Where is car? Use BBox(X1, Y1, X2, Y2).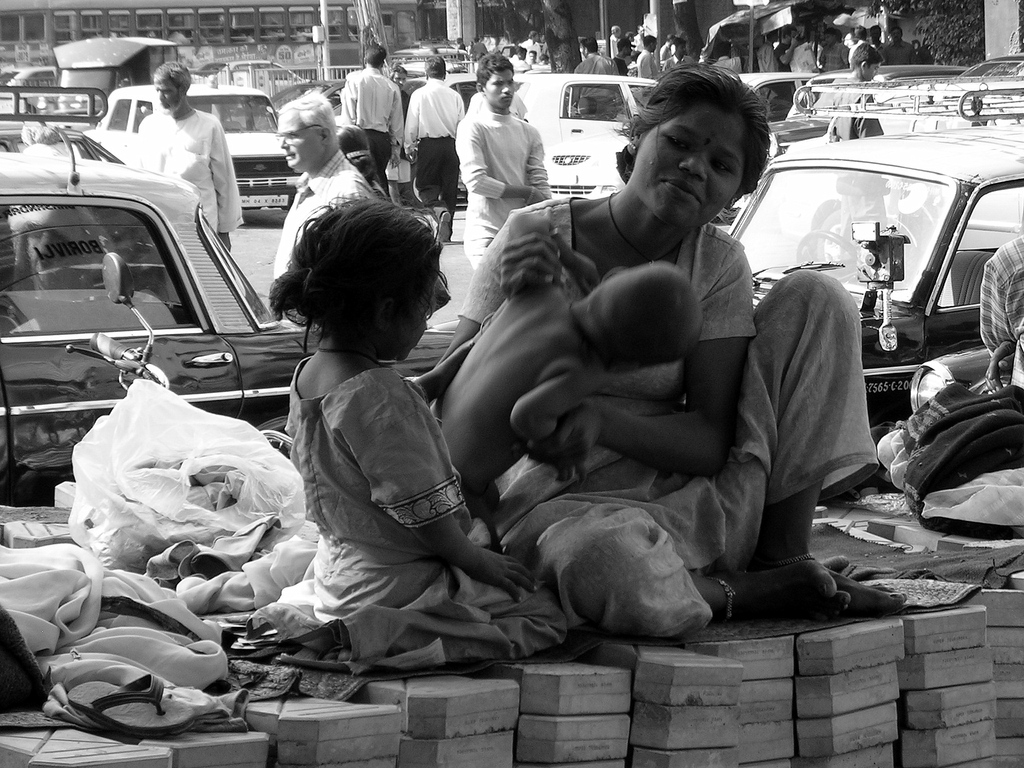
BBox(0, 83, 449, 502).
